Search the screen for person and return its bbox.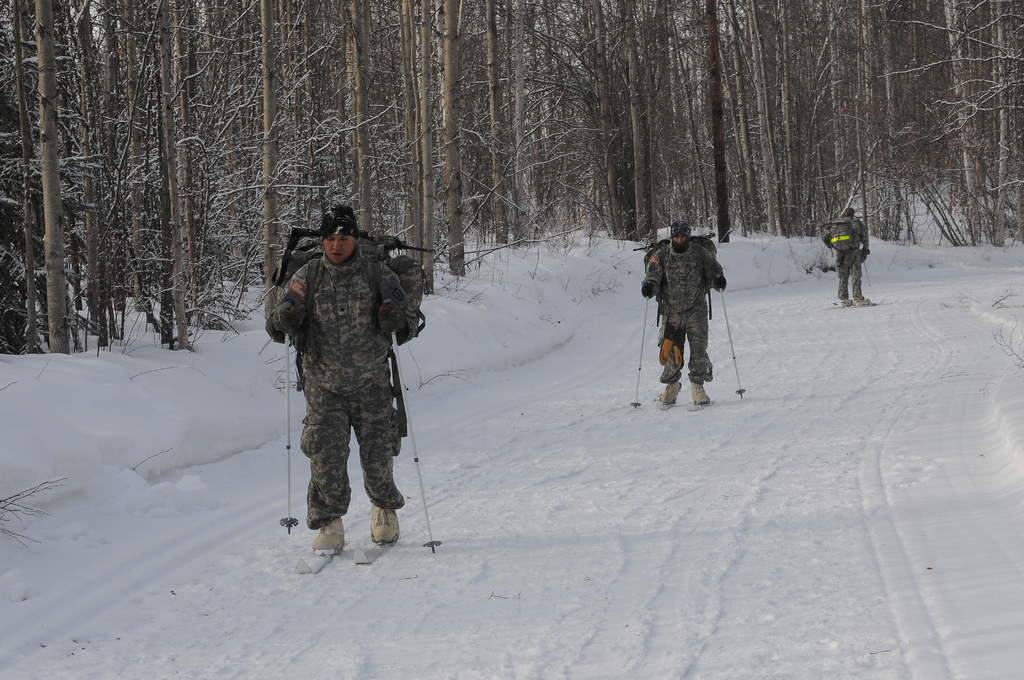
Found: x1=265, y1=203, x2=425, y2=556.
